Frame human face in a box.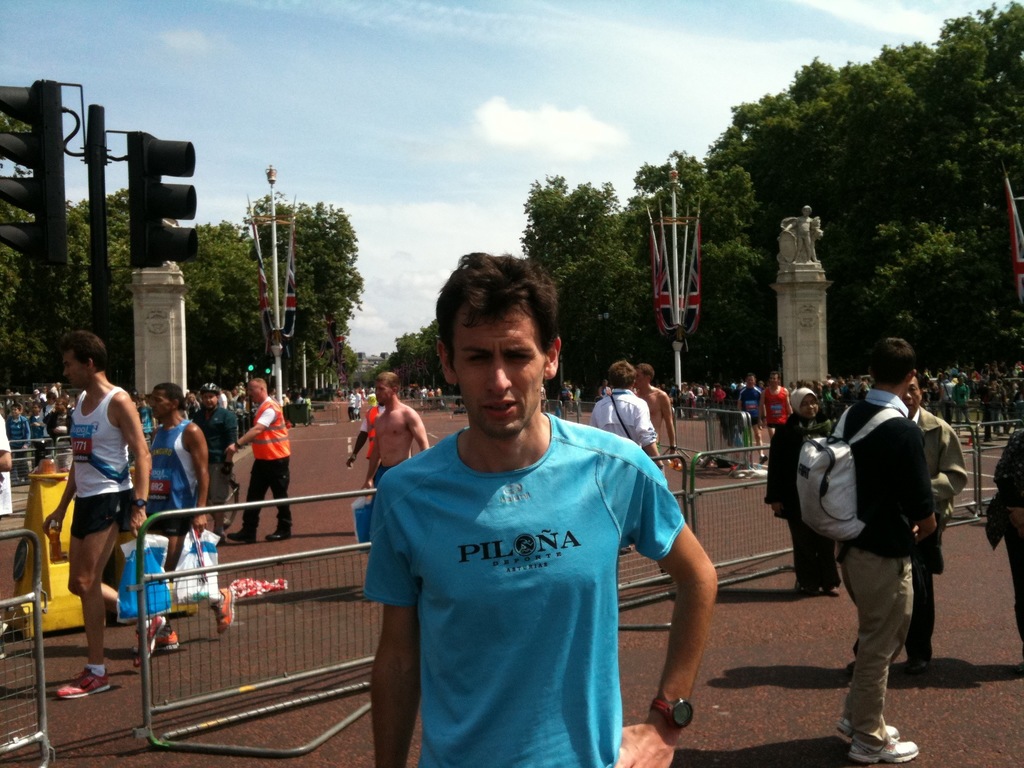
box=[447, 304, 545, 442].
